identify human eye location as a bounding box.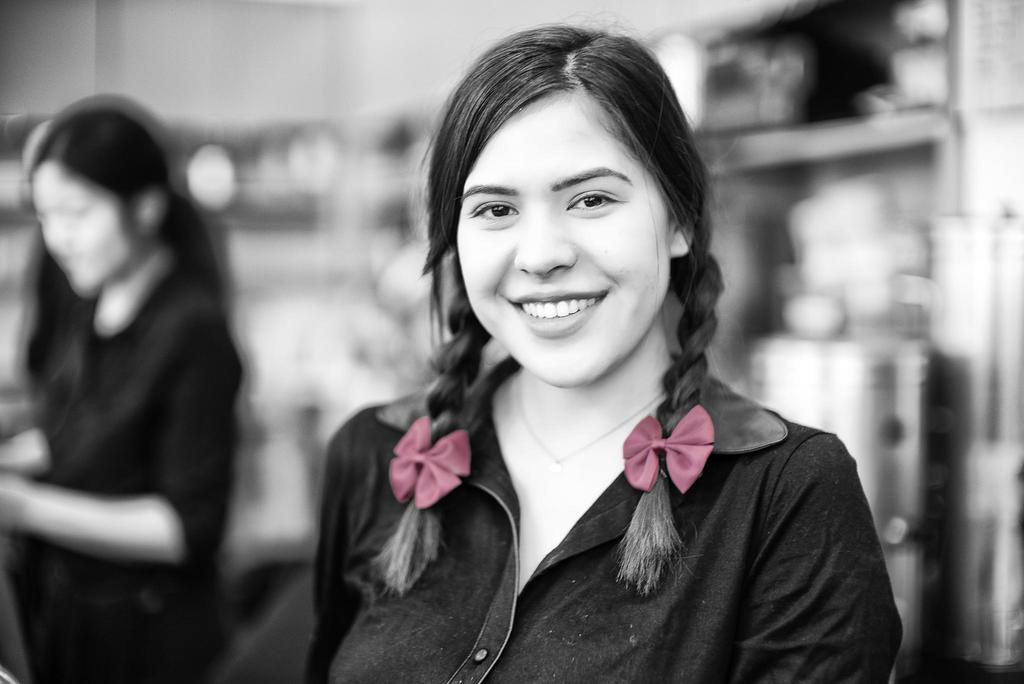
region(461, 193, 523, 224).
